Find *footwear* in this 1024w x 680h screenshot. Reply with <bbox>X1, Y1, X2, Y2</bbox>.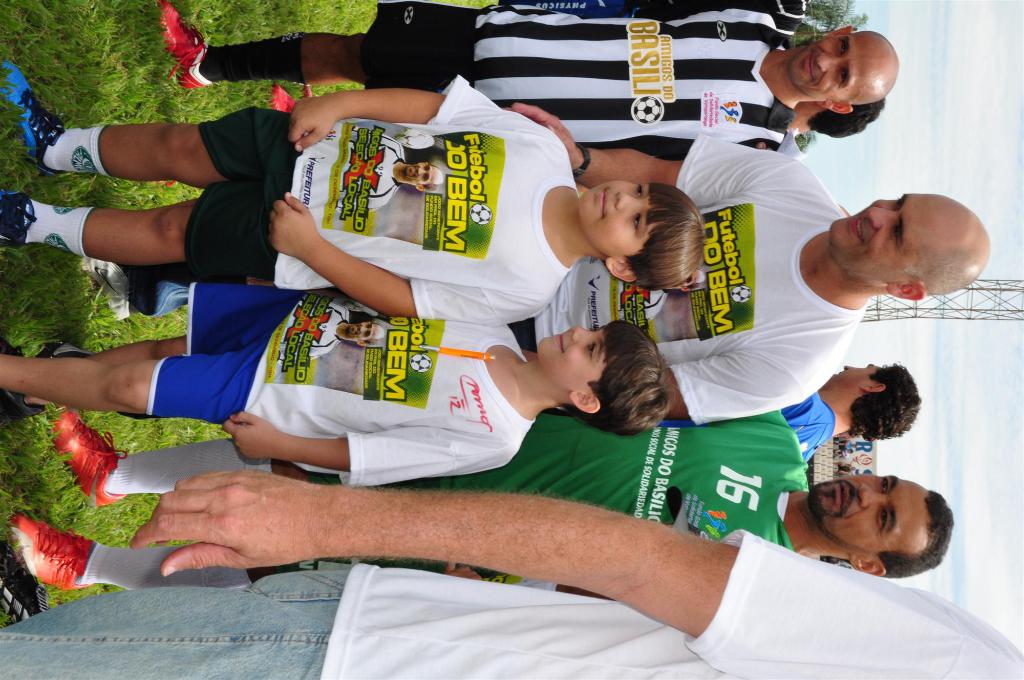
<bbox>150, 0, 215, 90</bbox>.
